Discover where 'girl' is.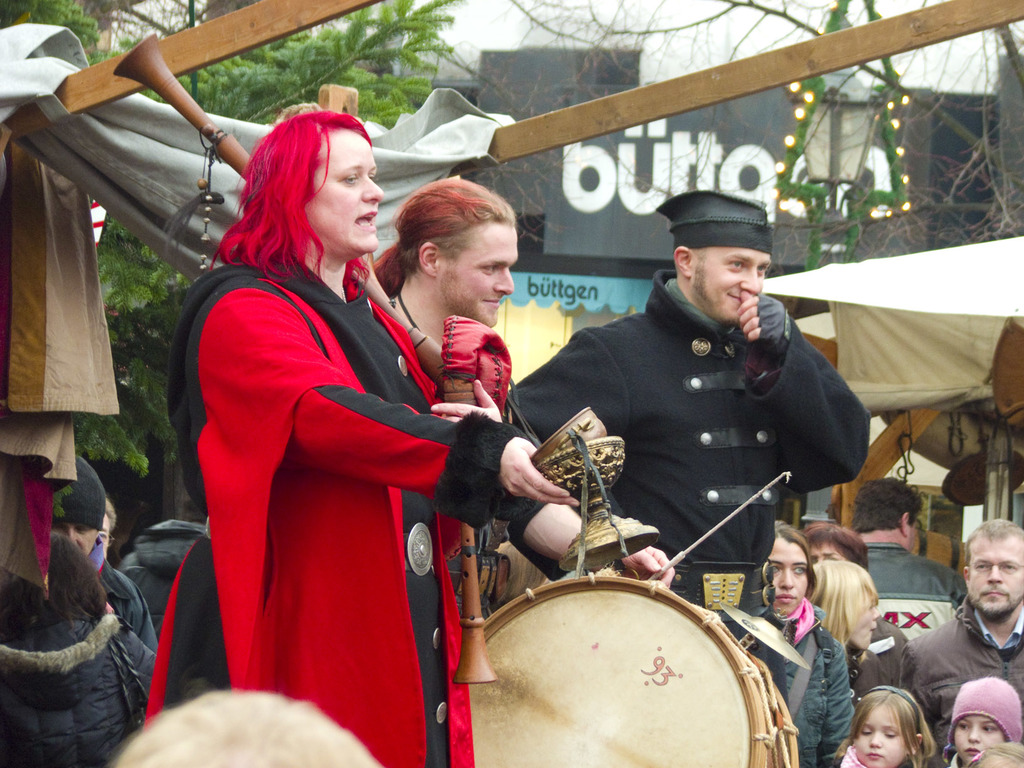
Discovered at (left=940, top=681, right=1016, bottom=767).
